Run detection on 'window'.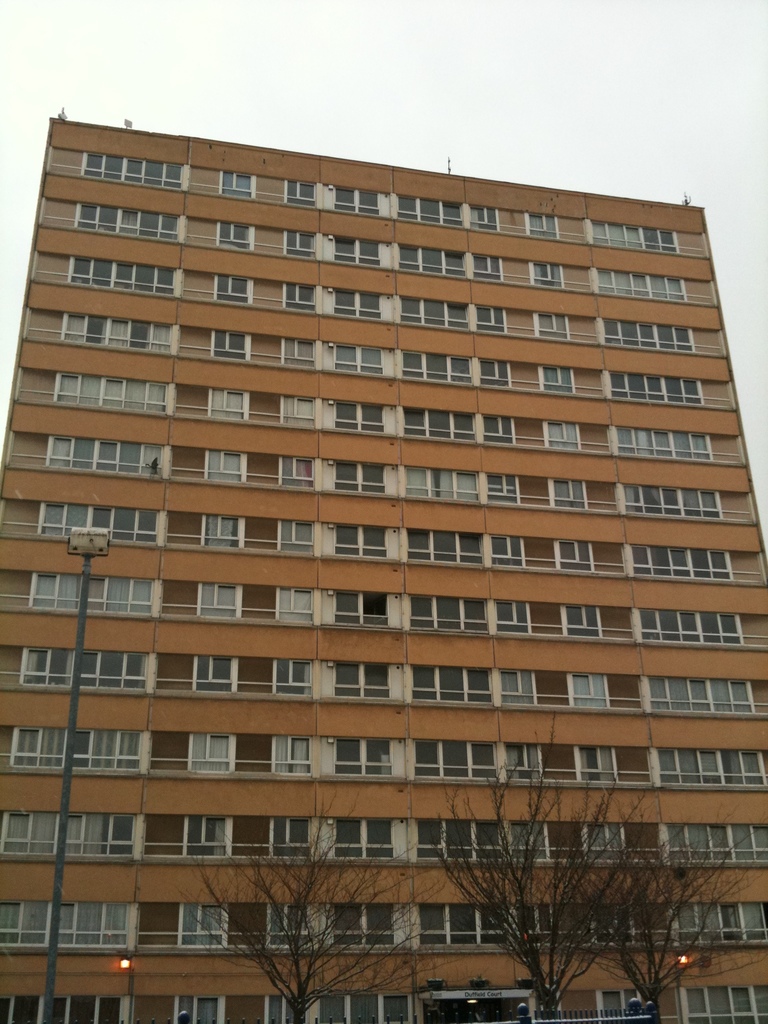
Result: [335,738,389,772].
